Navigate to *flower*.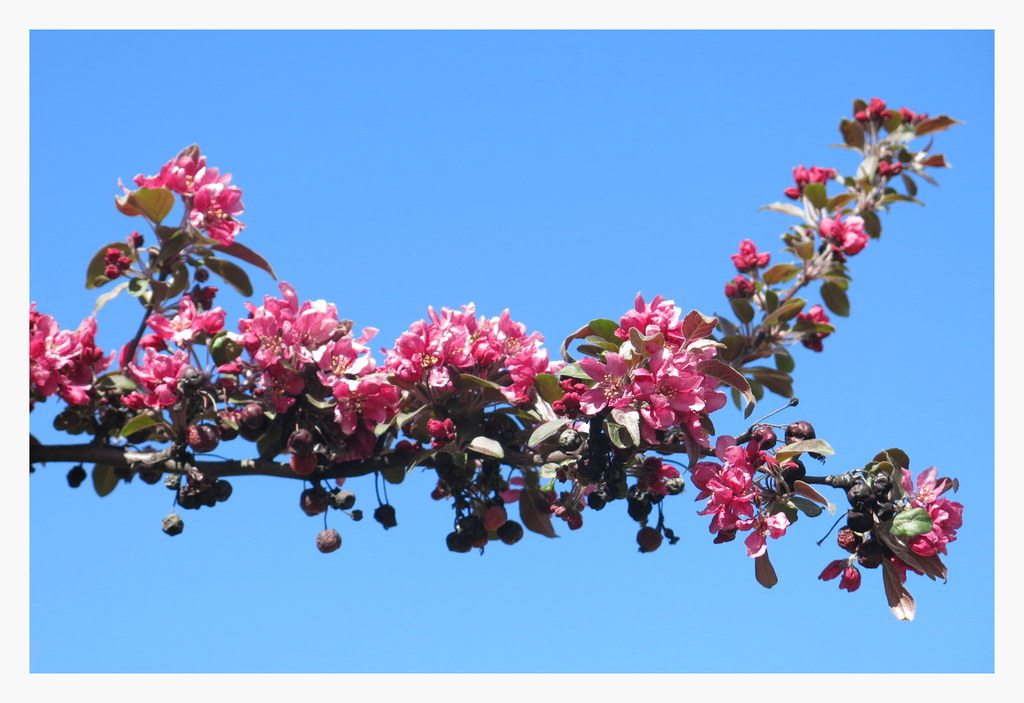
Navigation target: pyautogui.locateOnScreen(816, 209, 868, 260).
